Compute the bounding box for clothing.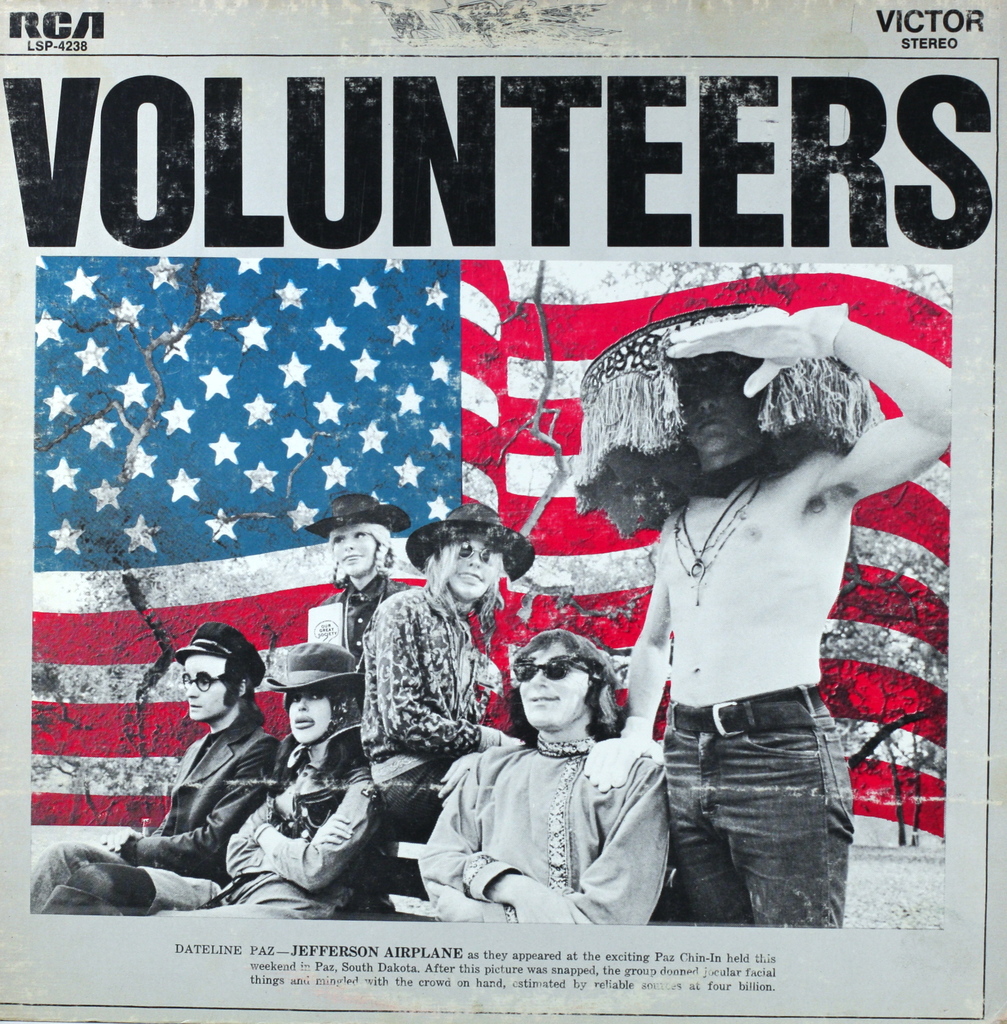
BBox(424, 672, 685, 916).
